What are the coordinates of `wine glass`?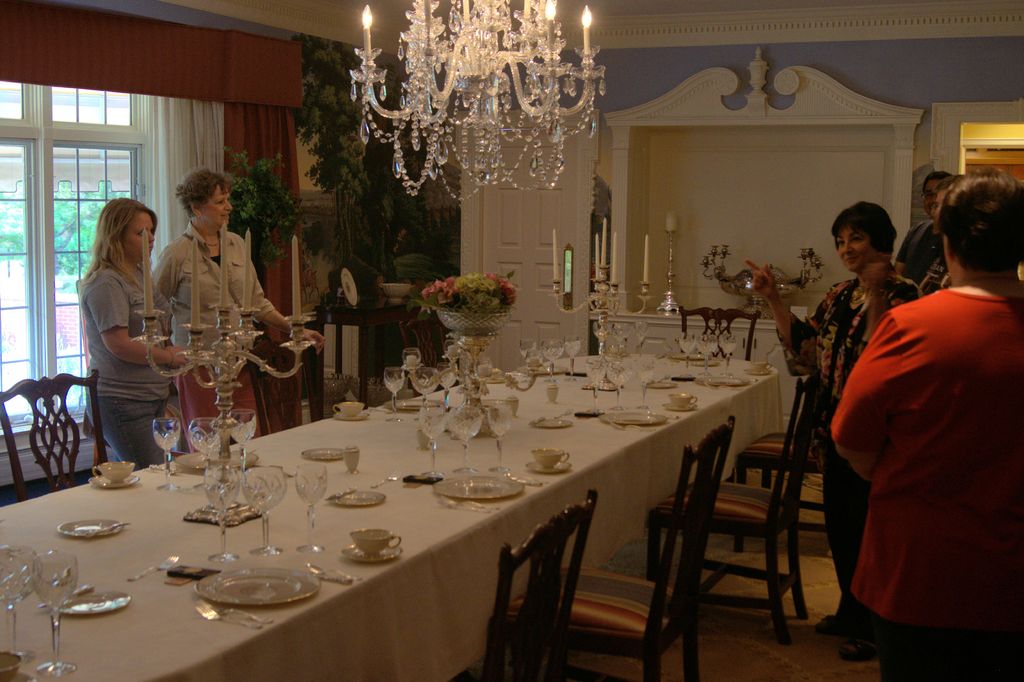
x1=418, y1=407, x2=445, y2=475.
